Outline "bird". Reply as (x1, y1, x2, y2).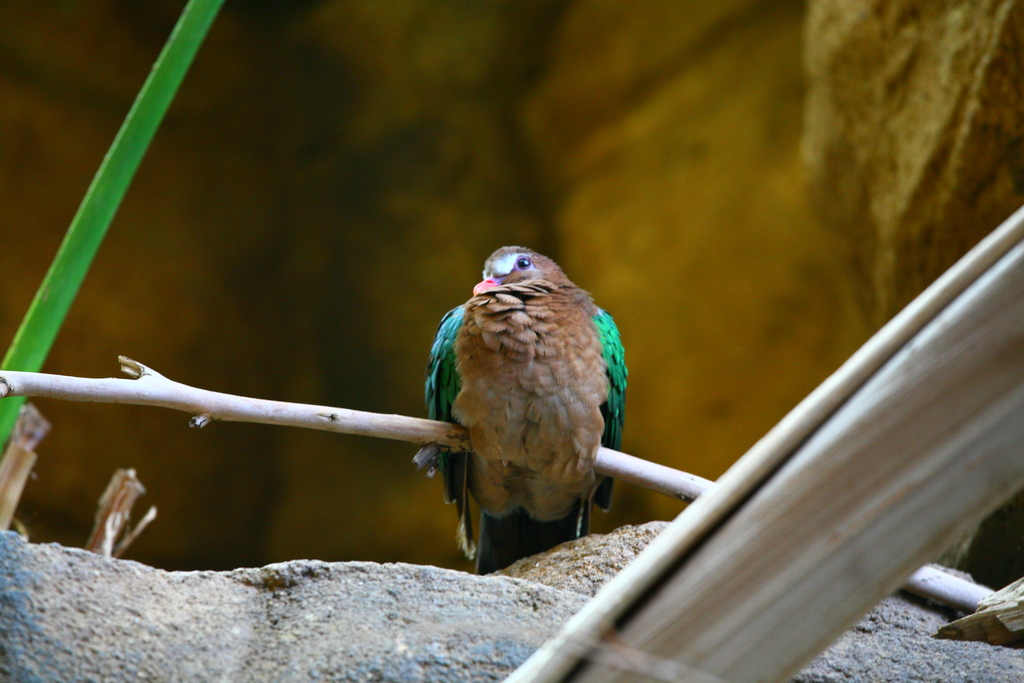
(410, 252, 650, 565).
